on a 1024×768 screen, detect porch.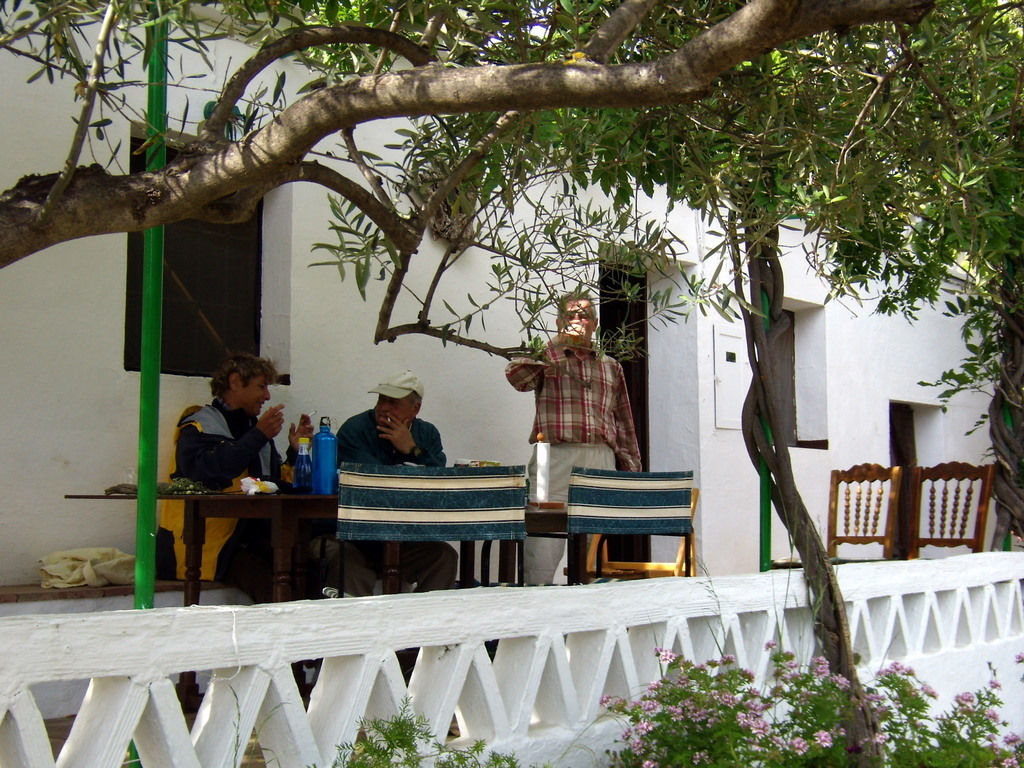
left=0, top=547, right=1023, bottom=767.
